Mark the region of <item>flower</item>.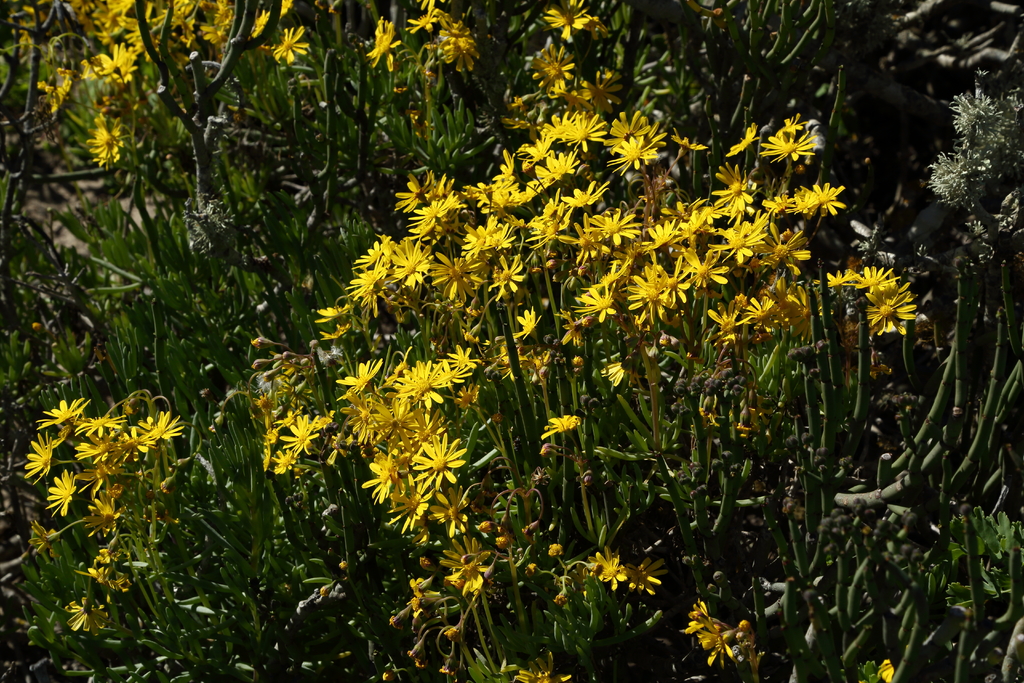
Region: <region>588, 543, 630, 591</region>.
